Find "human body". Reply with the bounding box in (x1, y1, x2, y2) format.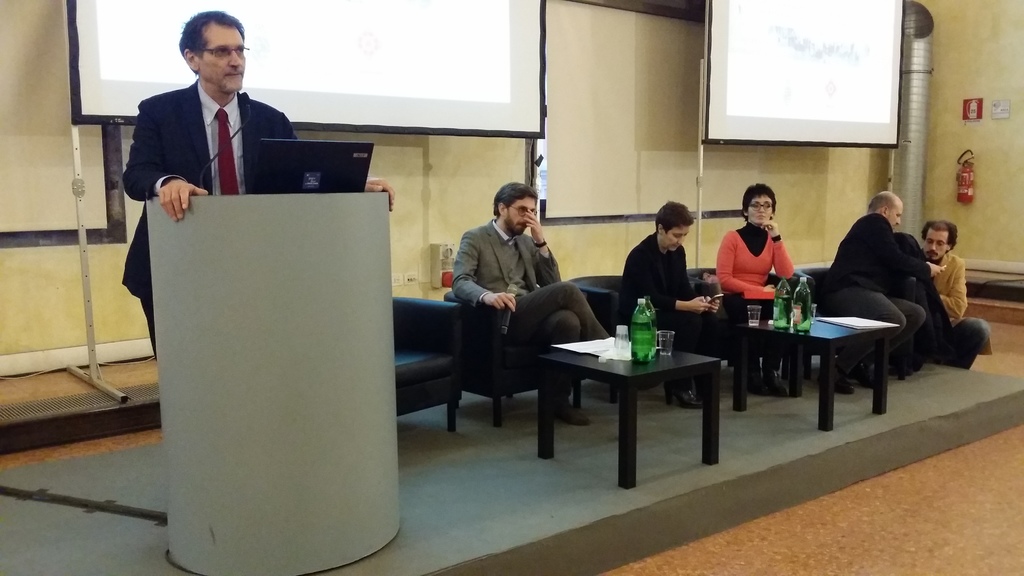
(618, 202, 711, 347).
